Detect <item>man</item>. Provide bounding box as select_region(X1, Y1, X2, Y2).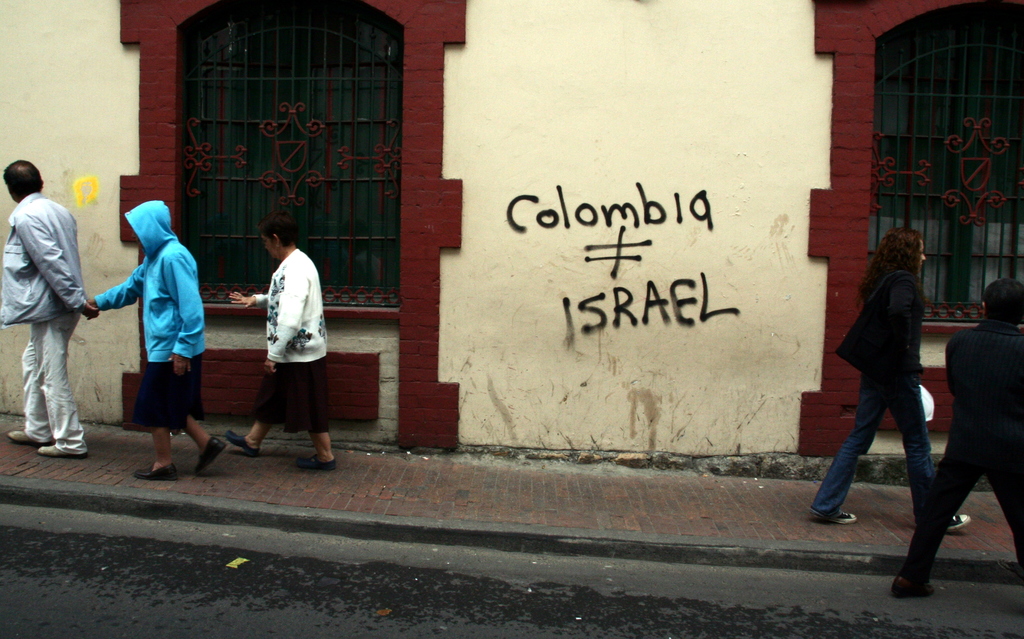
select_region(884, 281, 1023, 602).
